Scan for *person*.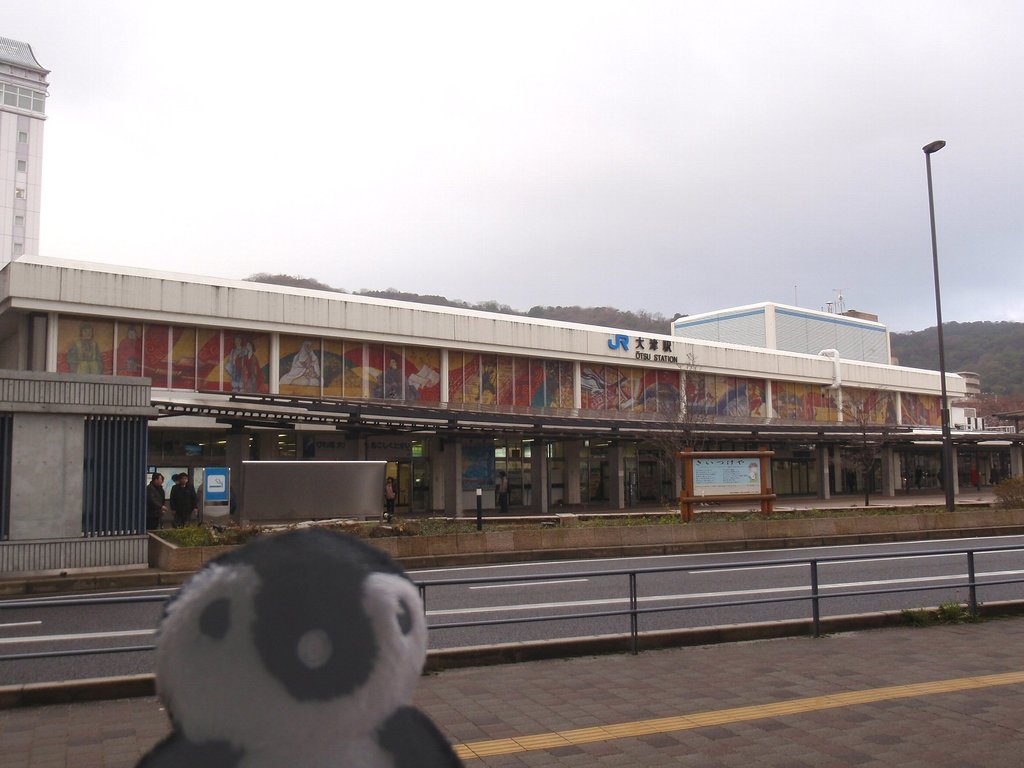
Scan result: left=63, top=323, right=100, bottom=374.
